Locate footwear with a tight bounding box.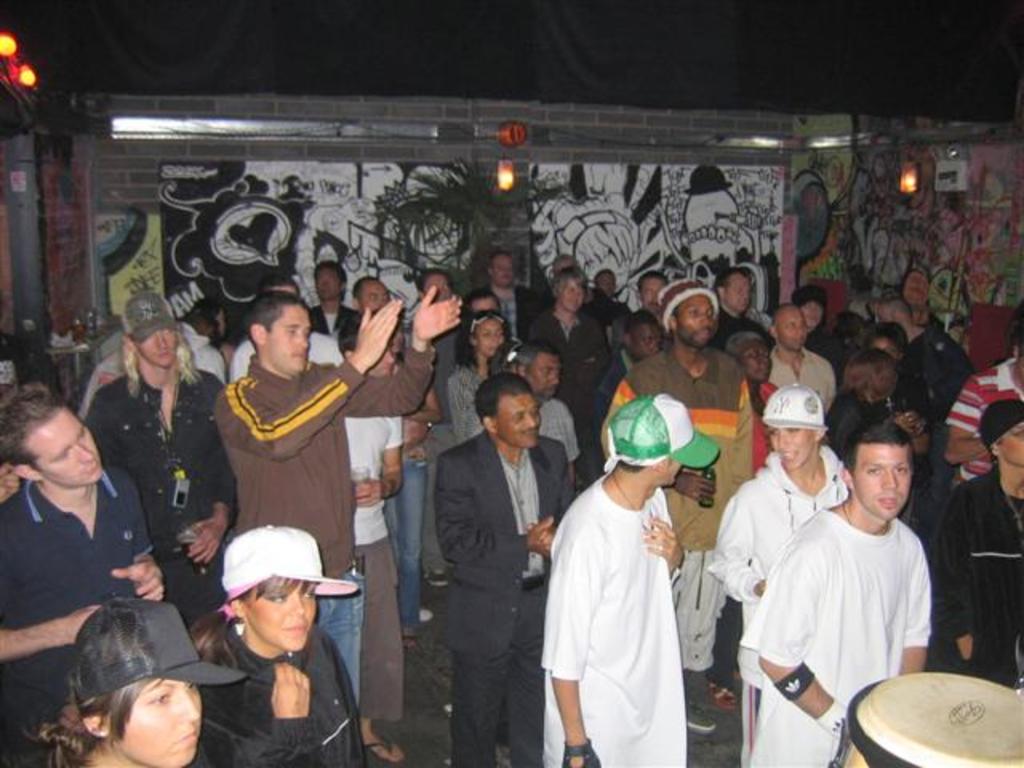
bbox=(363, 728, 410, 766).
